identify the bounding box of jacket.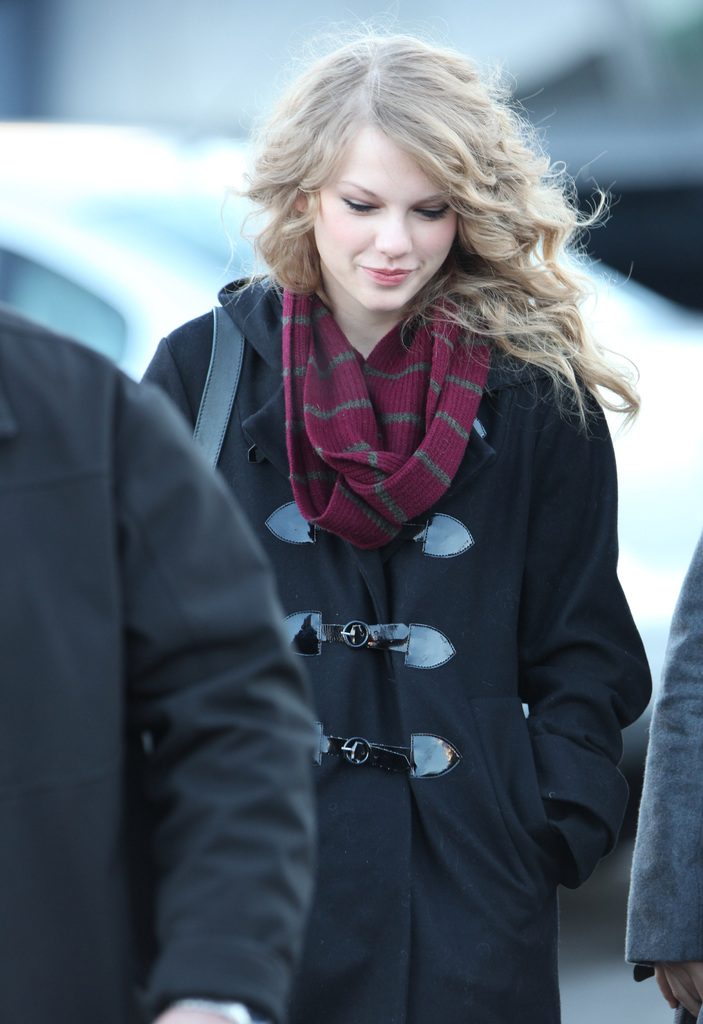
<region>0, 307, 327, 1023</region>.
